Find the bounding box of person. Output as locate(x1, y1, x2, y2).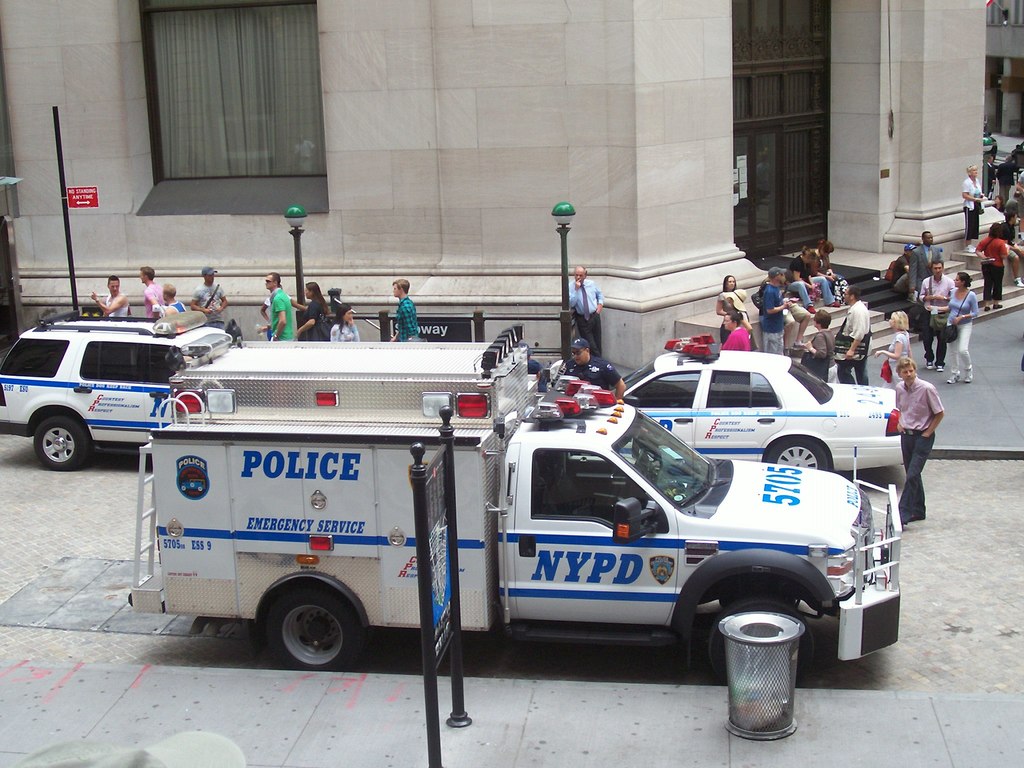
locate(906, 229, 945, 306).
